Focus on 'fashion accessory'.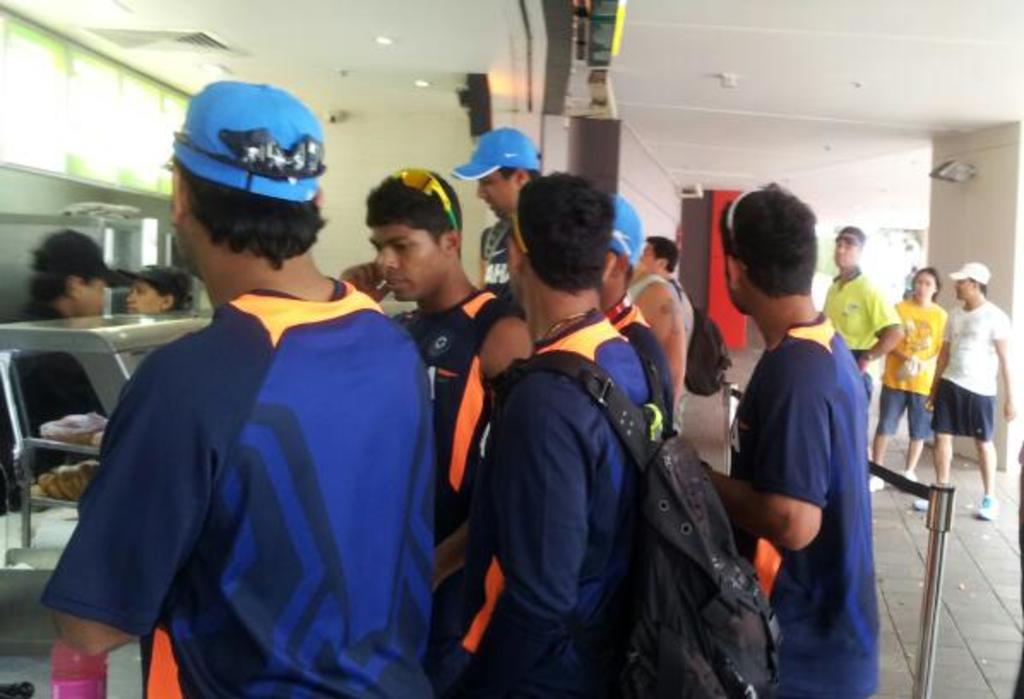
Focused at bbox=(390, 168, 462, 230).
